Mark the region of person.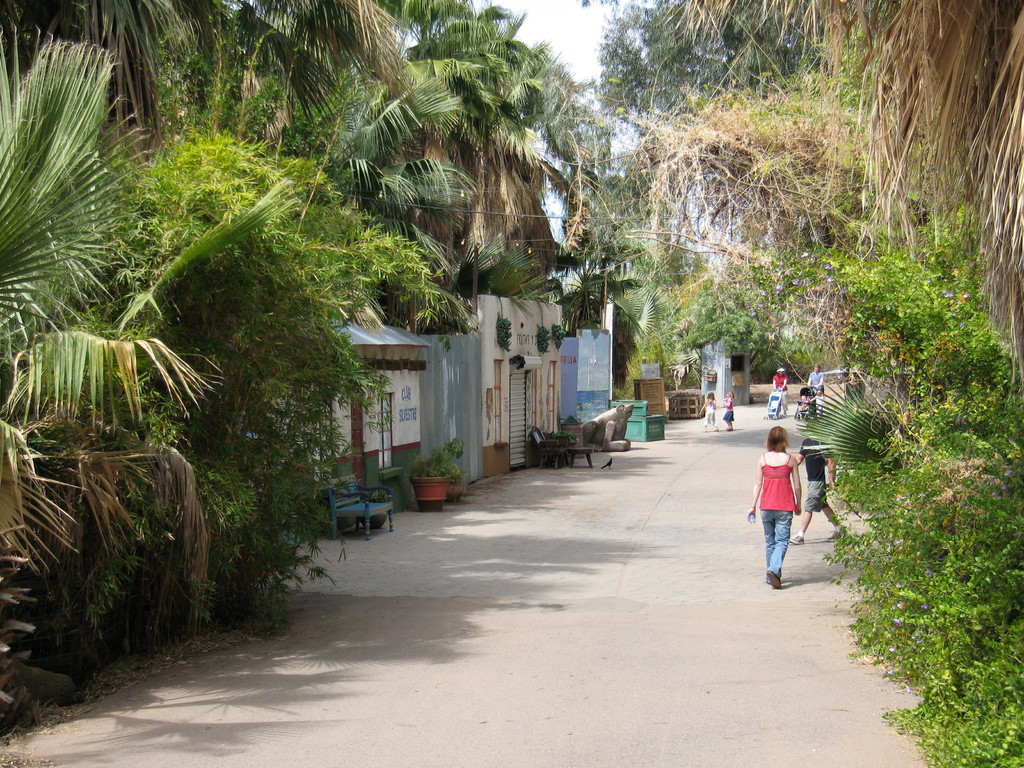
Region: (773,369,788,412).
